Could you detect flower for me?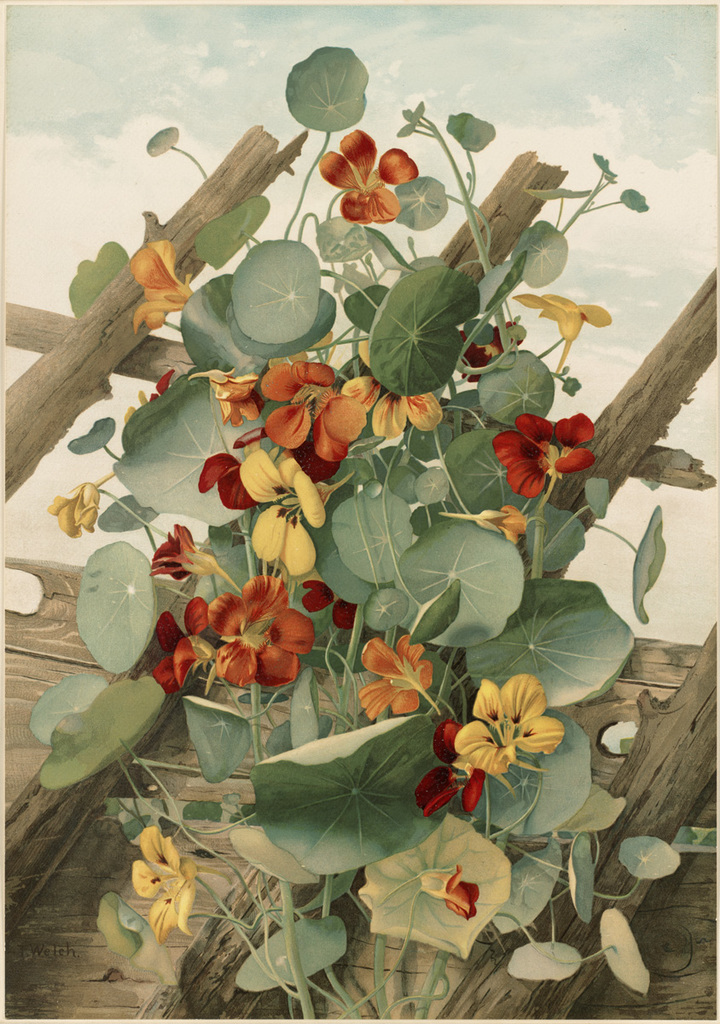
Detection result: {"left": 243, "top": 450, "right": 328, "bottom": 575}.
